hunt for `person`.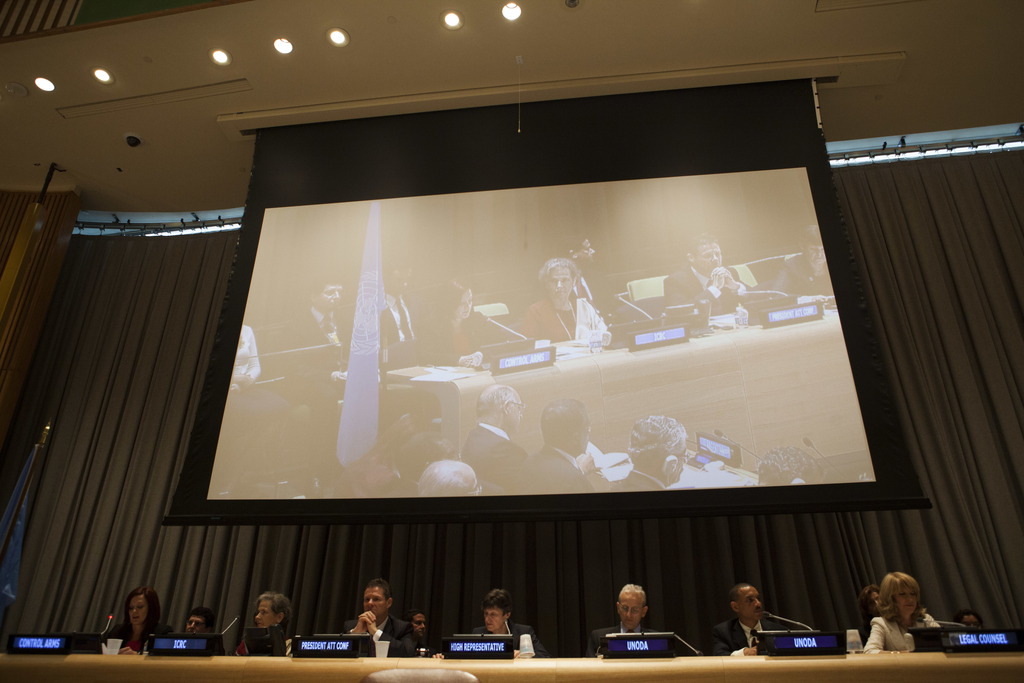
Hunted down at x1=456, y1=390, x2=520, y2=475.
